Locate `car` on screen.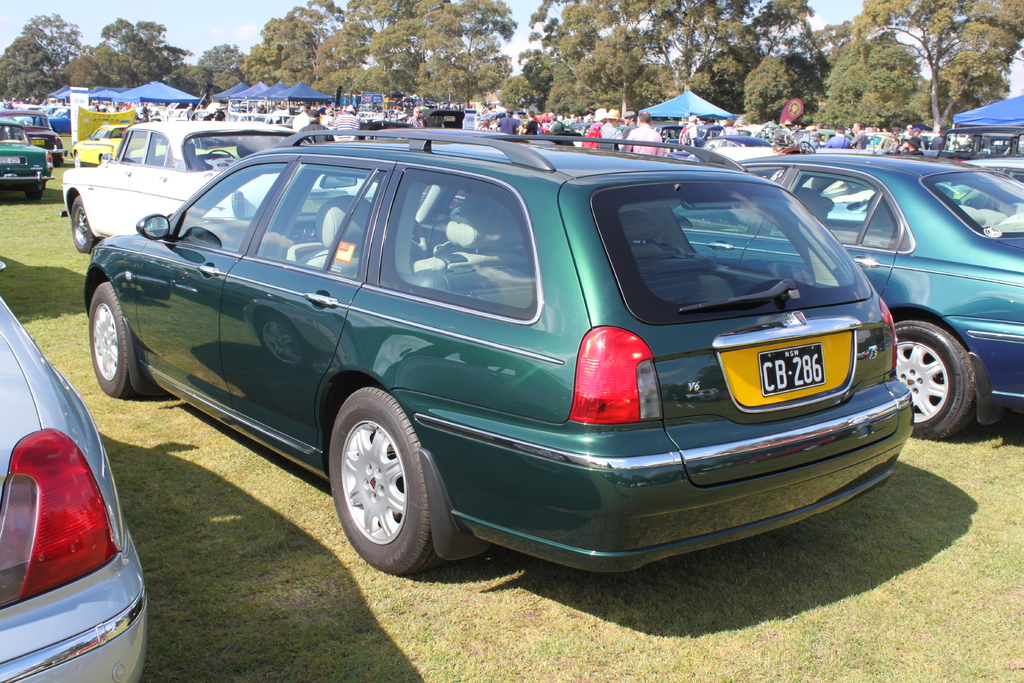
On screen at (67,119,311,255).
